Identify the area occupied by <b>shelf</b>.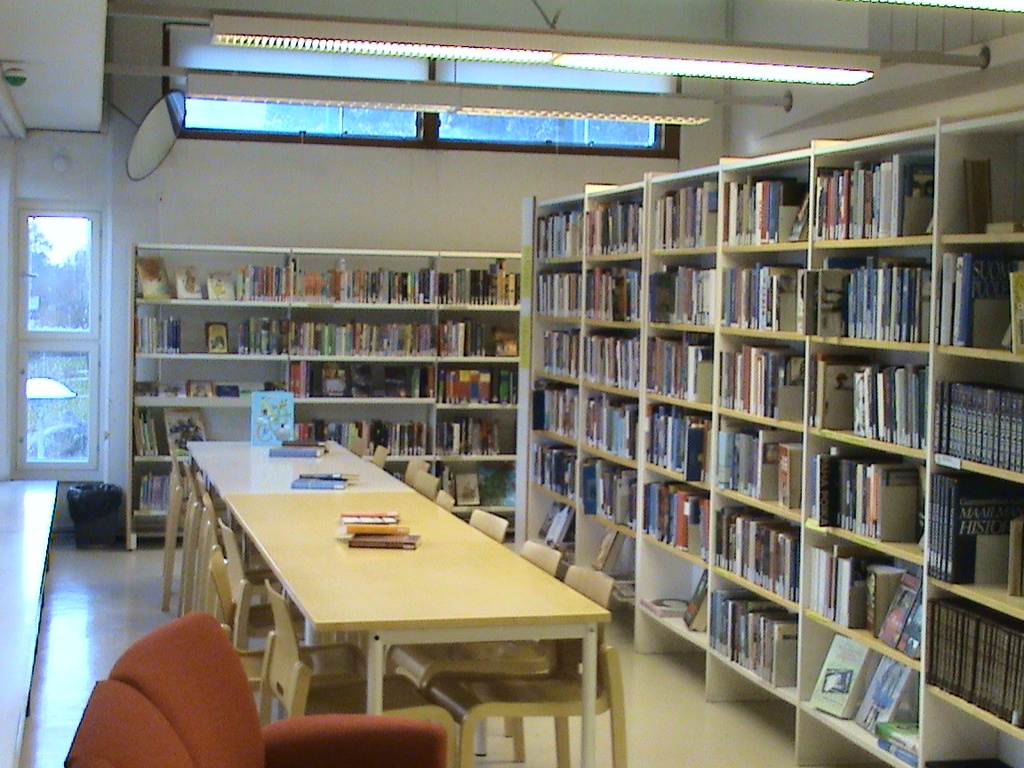
Area: box(386, 458, 441, 502).
